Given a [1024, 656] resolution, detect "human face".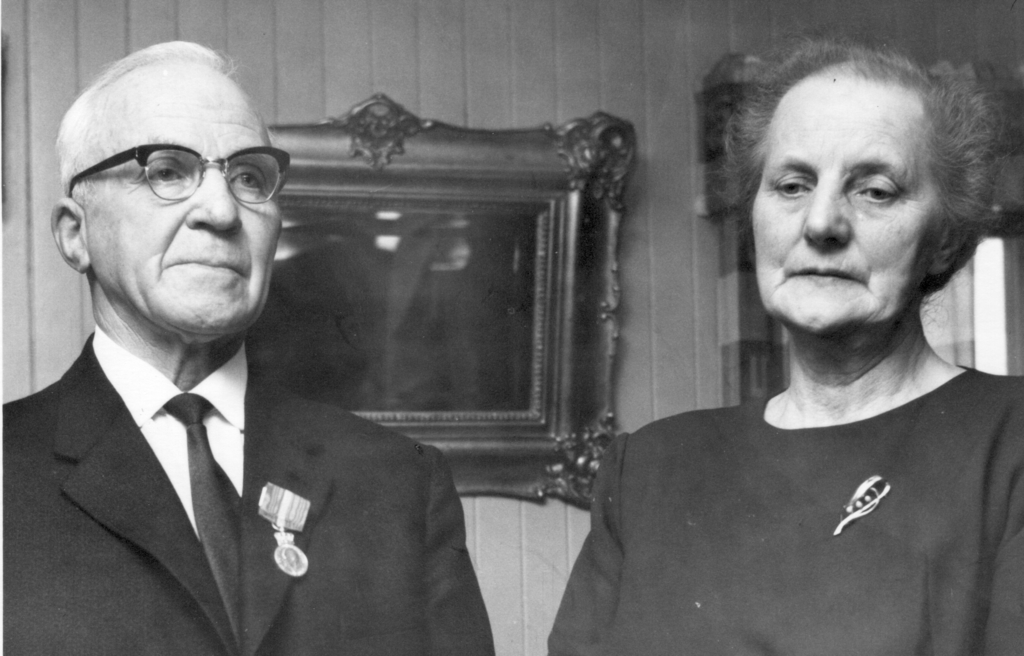
region(84, 63, 282, 335).
